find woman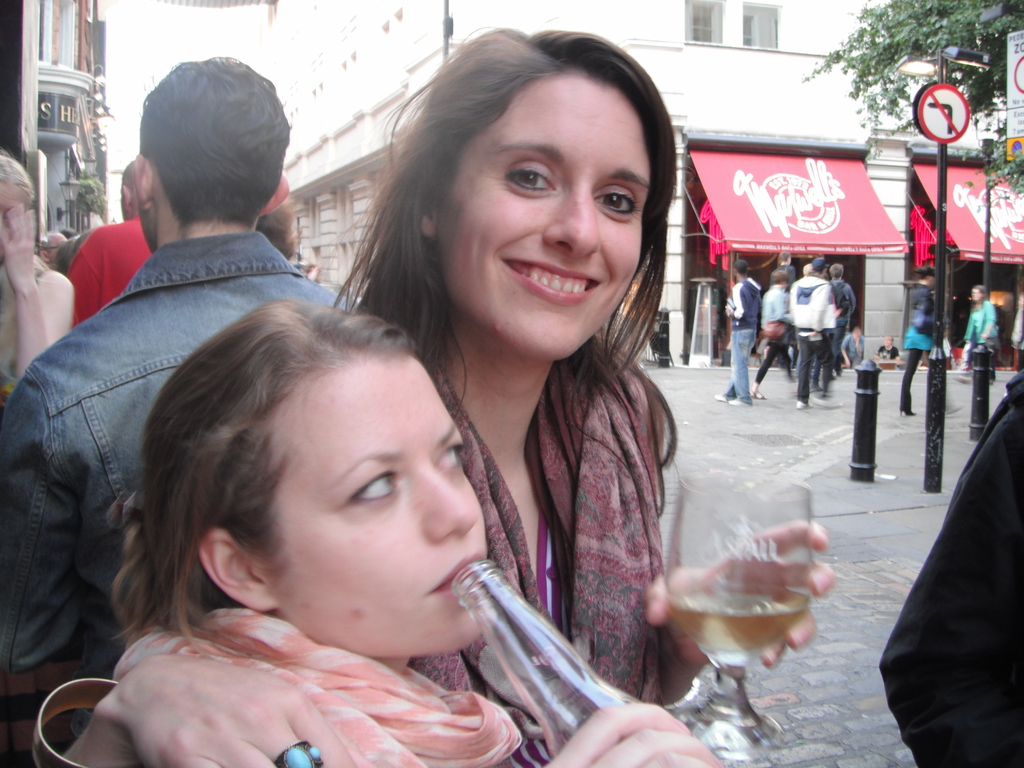
[x1=19, y1=296, x2=756, y2=767]
